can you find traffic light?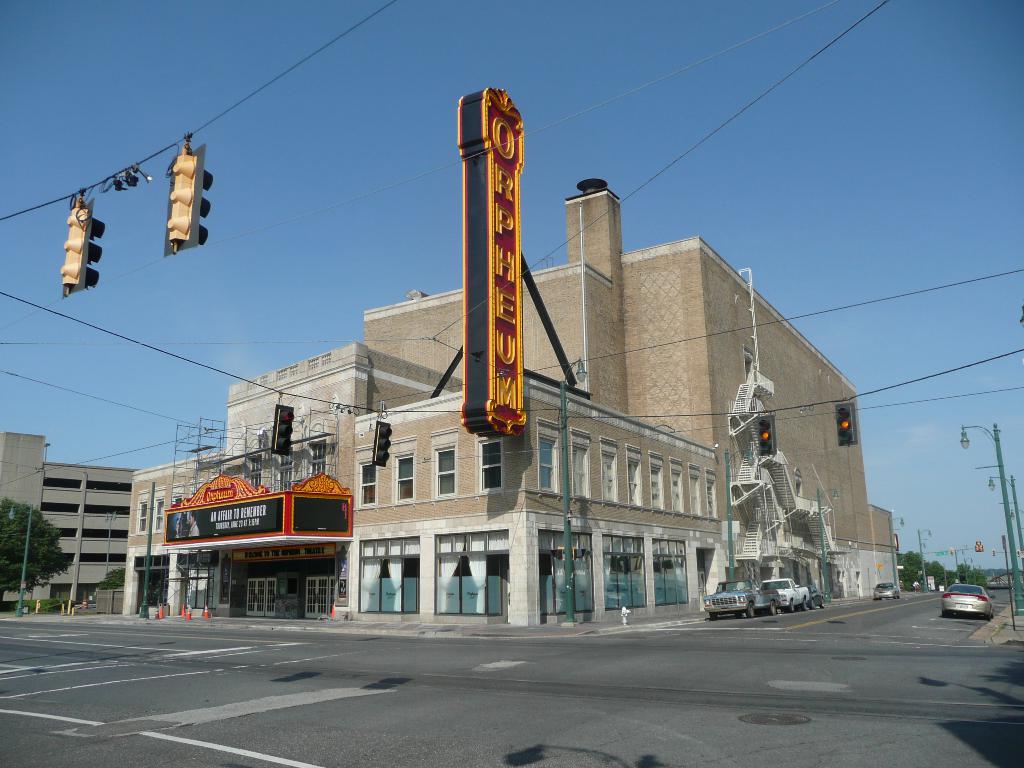
Yes, bounding box: 372:422:393:468.
